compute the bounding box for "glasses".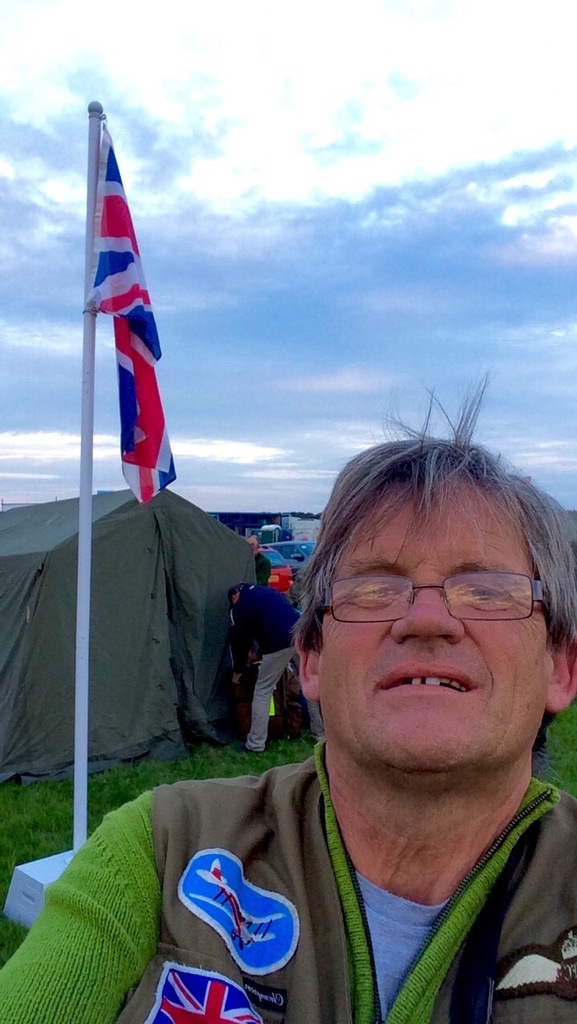
box(323, 569, 545, 647).
